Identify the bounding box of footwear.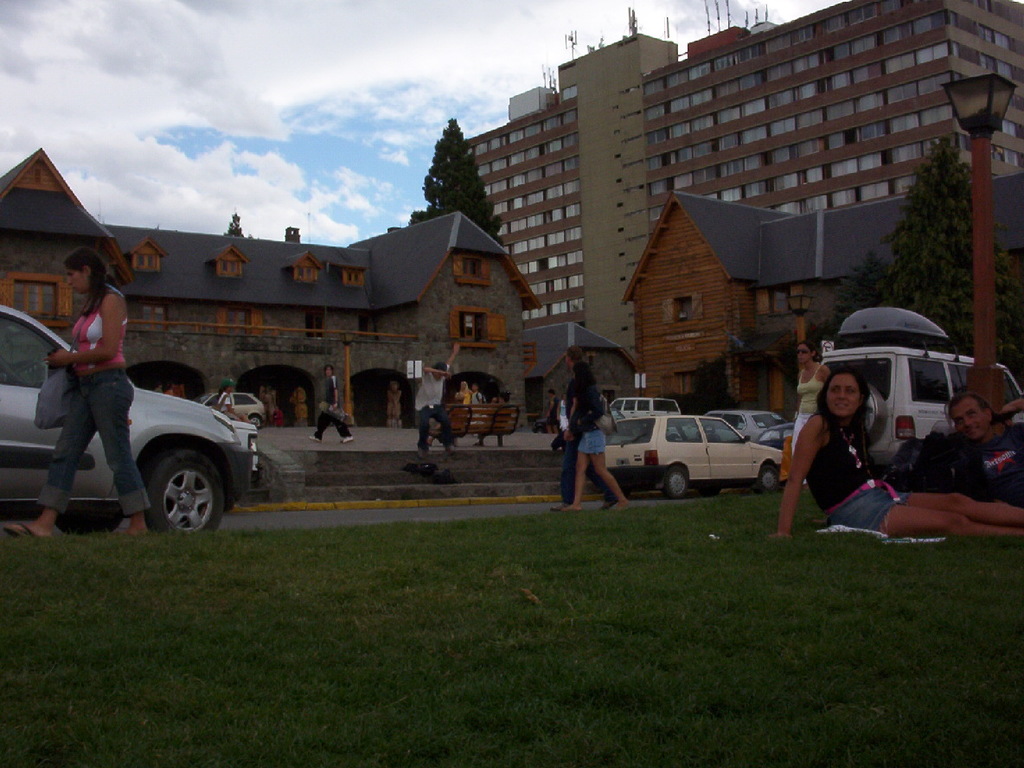
340, 436, 355, 445.
